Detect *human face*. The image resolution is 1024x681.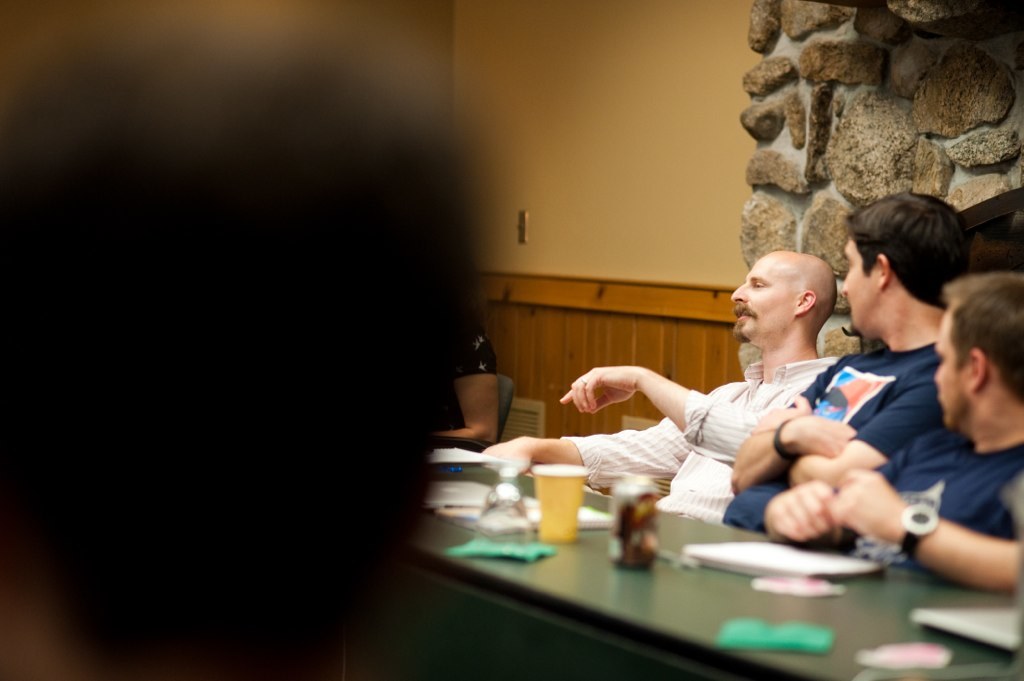
<bbox>726, 246, 794, 344</bbox>.
